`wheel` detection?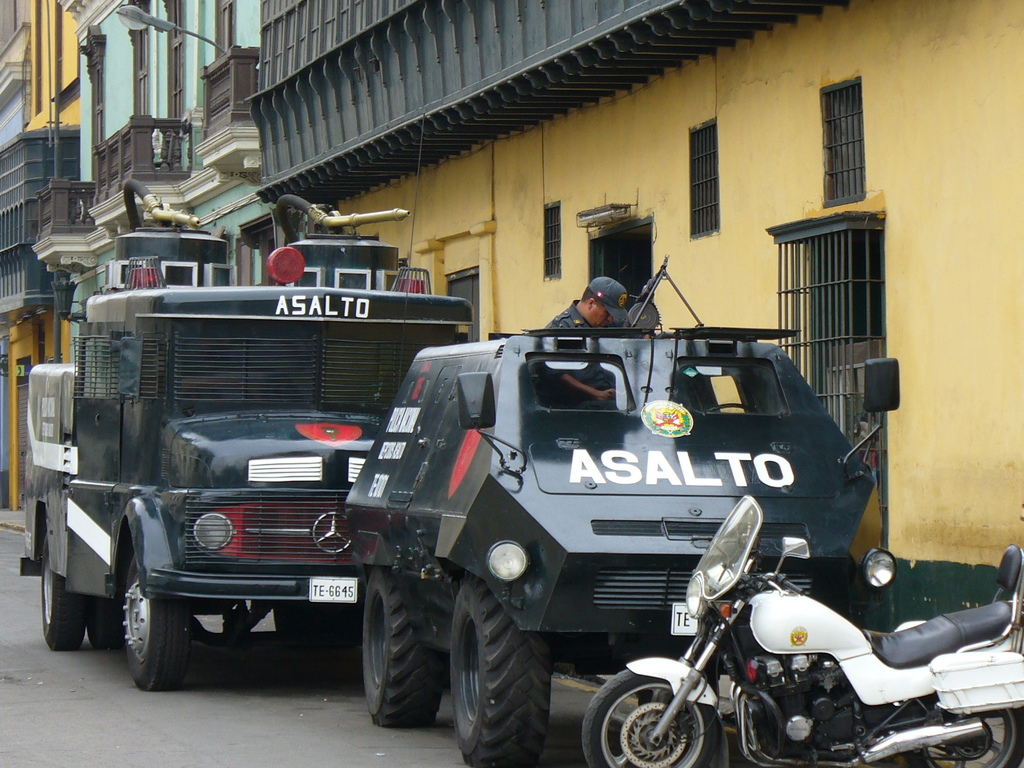
[430,579,547,757]
